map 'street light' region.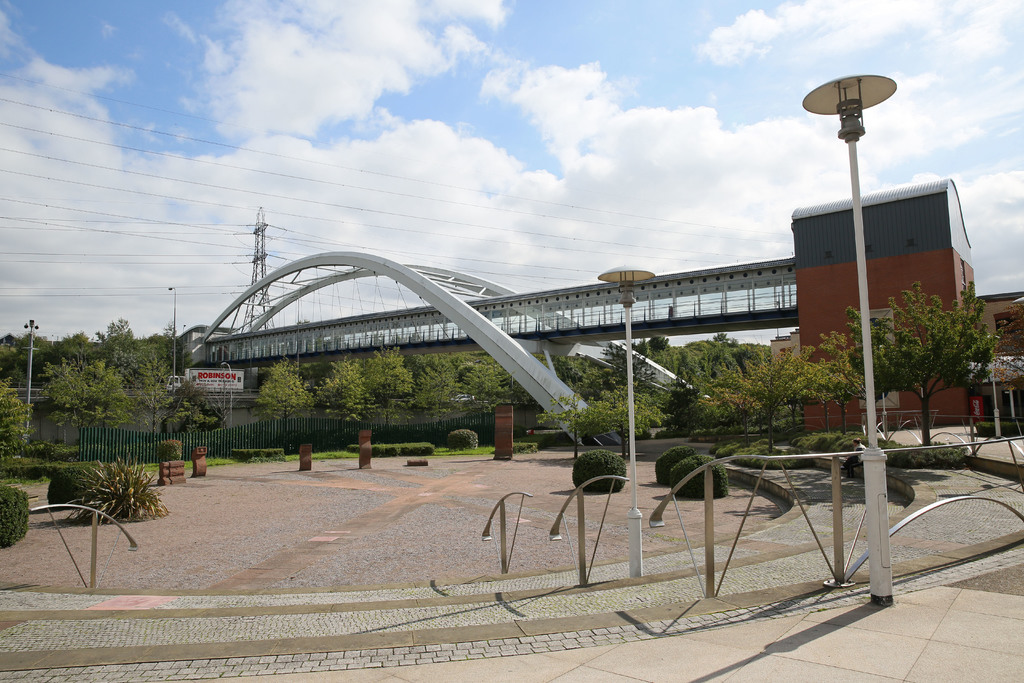
Mapped to x1=24, y1=320, x2=41, y2=448.
